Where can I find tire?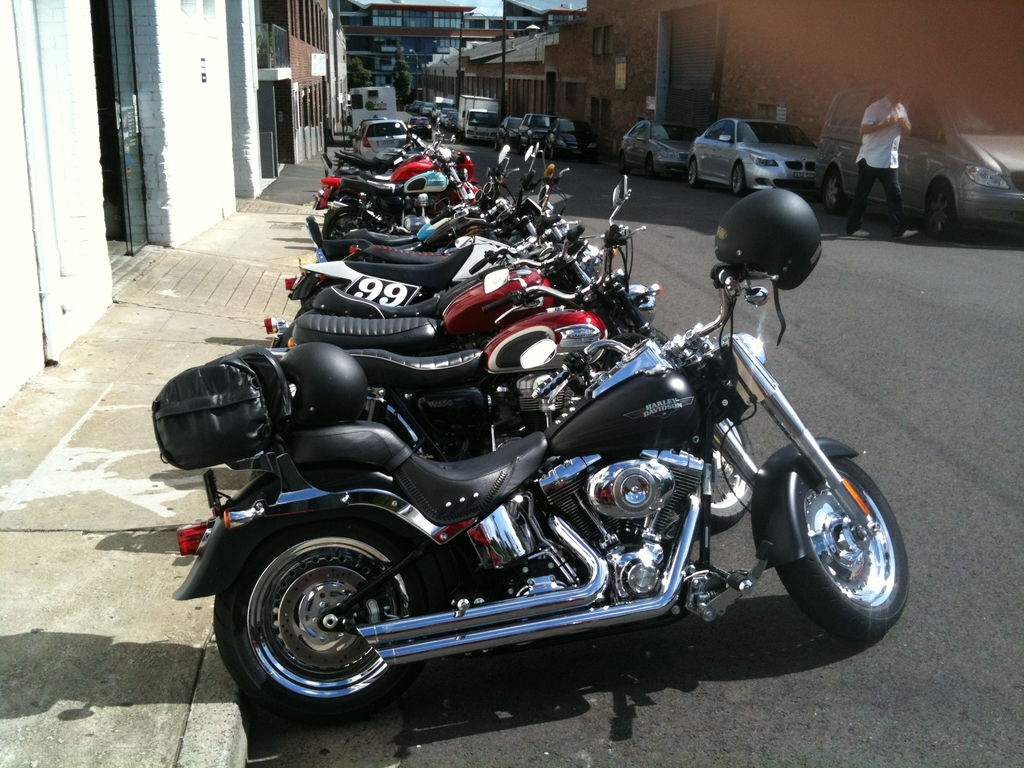
You can find it at x1=732 y1=162 x2=750 y2=195.
